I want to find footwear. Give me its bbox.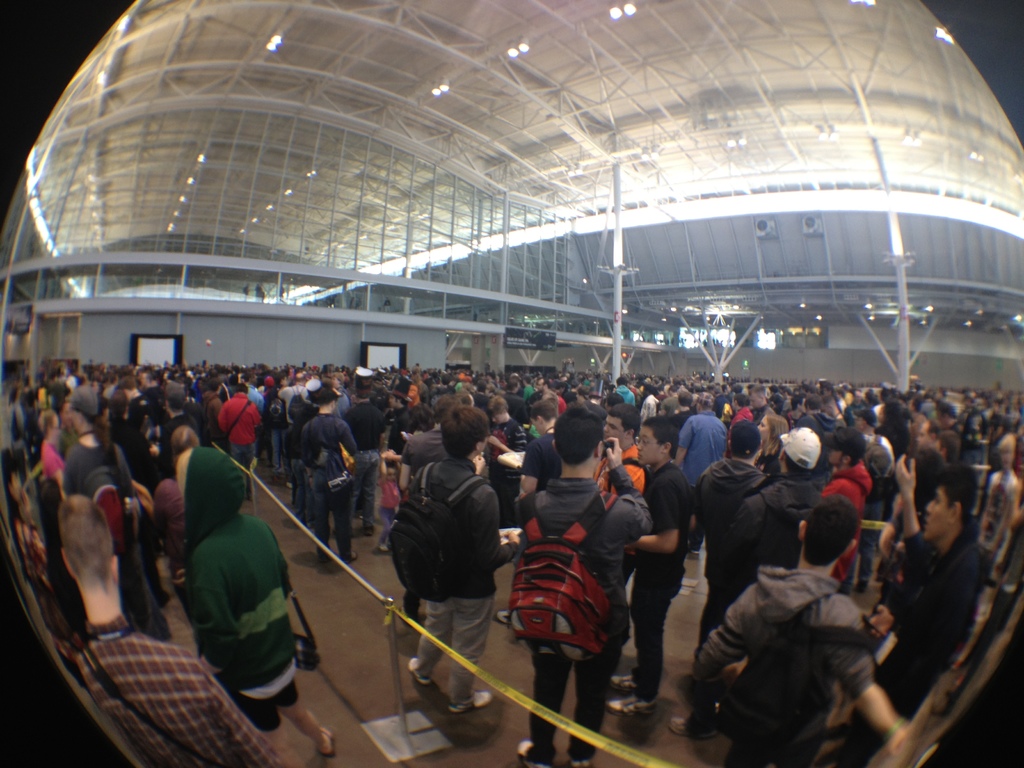
(left=520, top=741, right=548, bottom=767).
